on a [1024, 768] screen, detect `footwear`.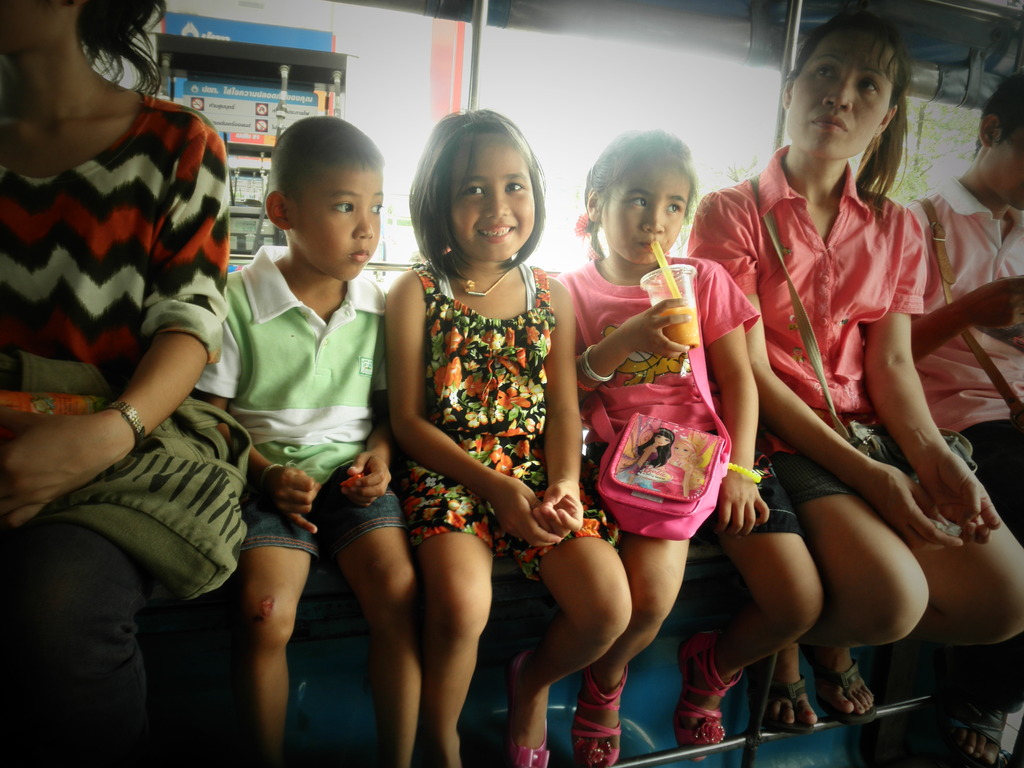
BBox(806, 648, 878, 726).
